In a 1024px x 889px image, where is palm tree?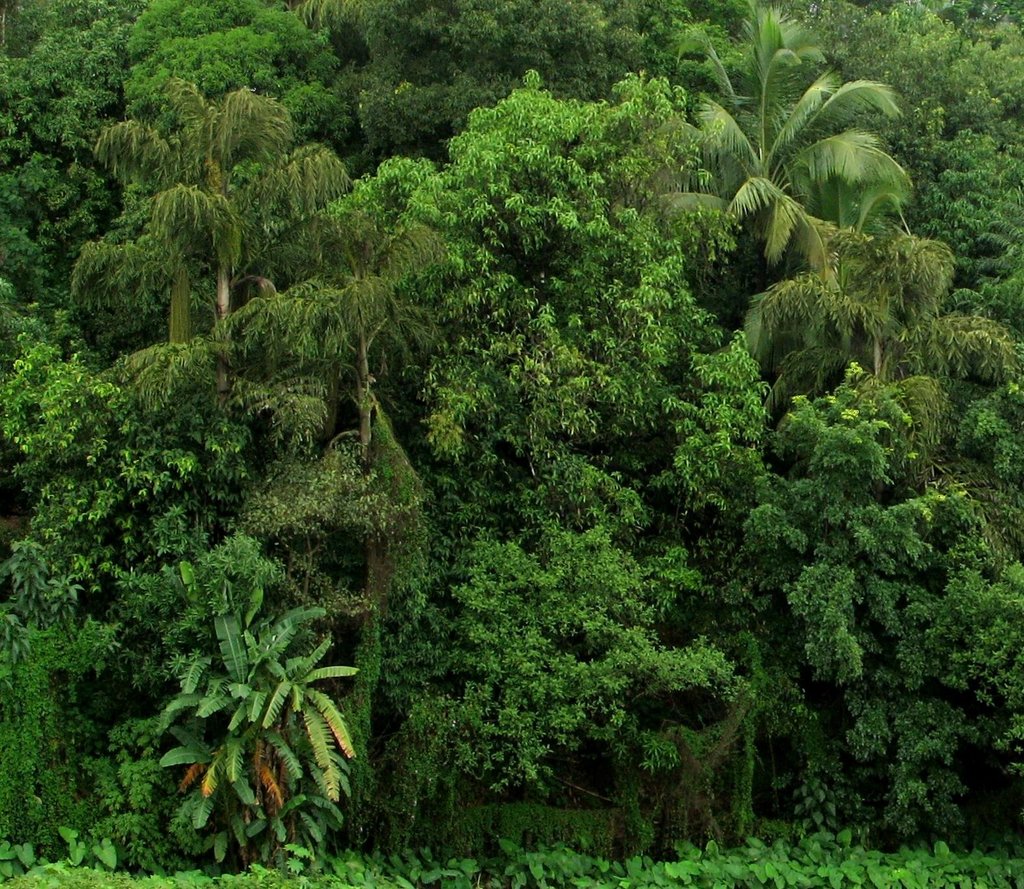
crop(696, 62, 900, 315).
